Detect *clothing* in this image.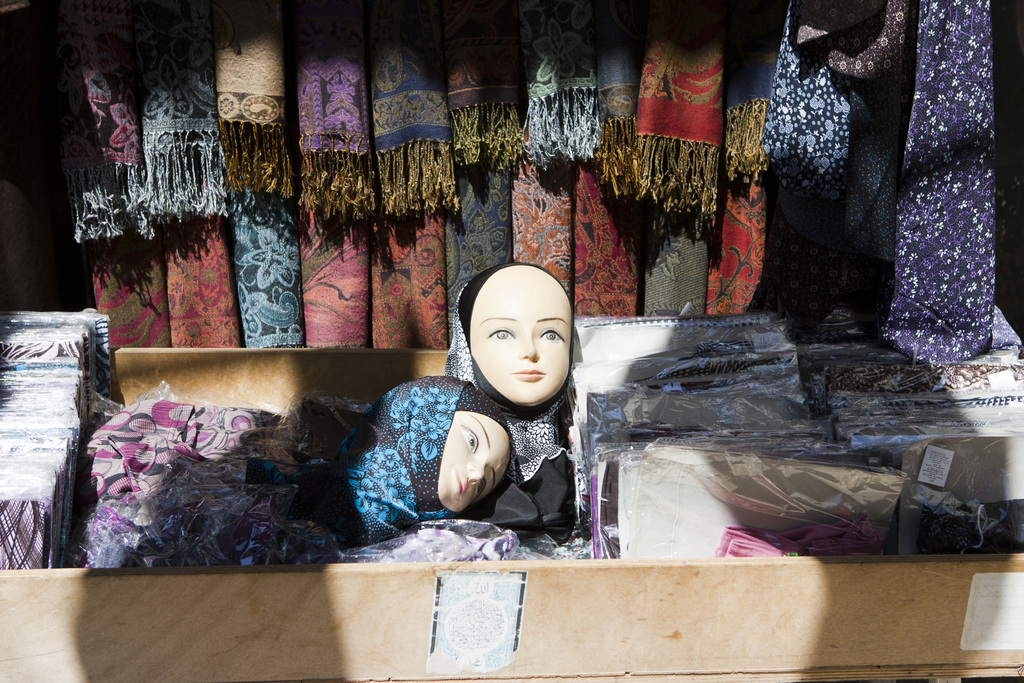
Detection: region(59, 33, 149, 355).
